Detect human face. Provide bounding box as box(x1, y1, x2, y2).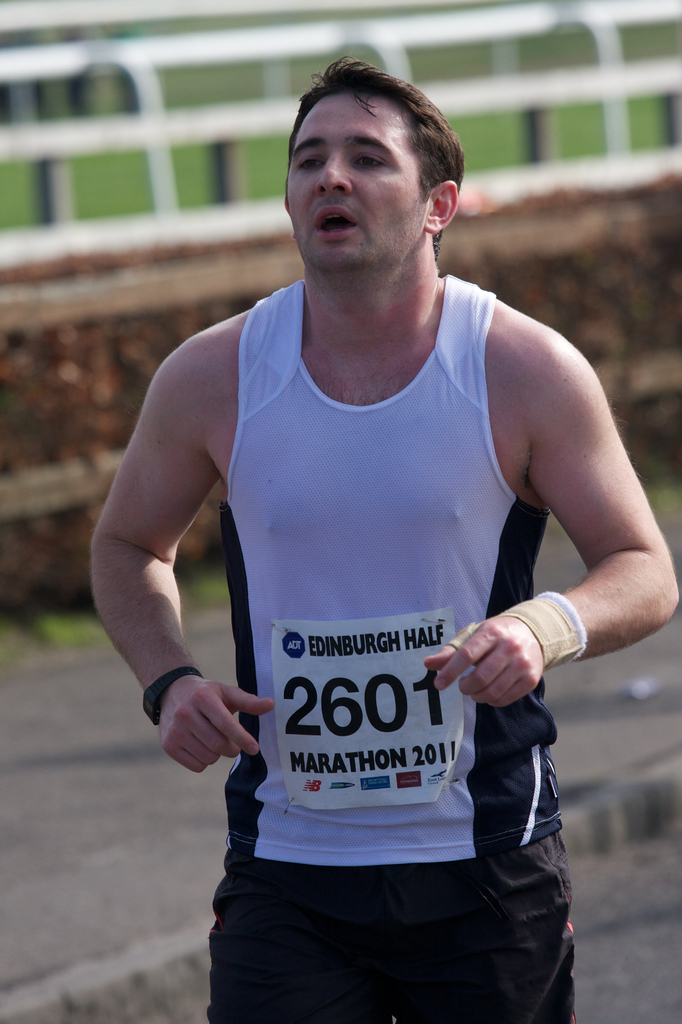
box(284, 87, 432, 276).
